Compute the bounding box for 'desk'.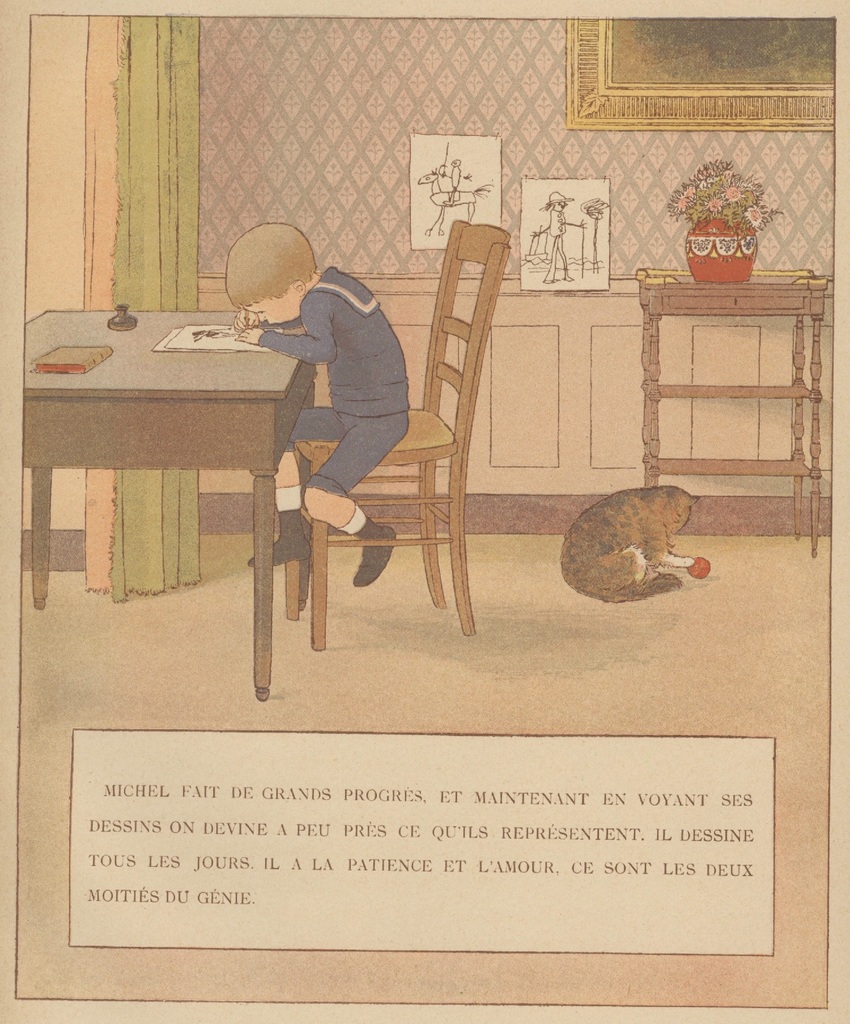
(left=21, top=306, right=266, bottom=637).
